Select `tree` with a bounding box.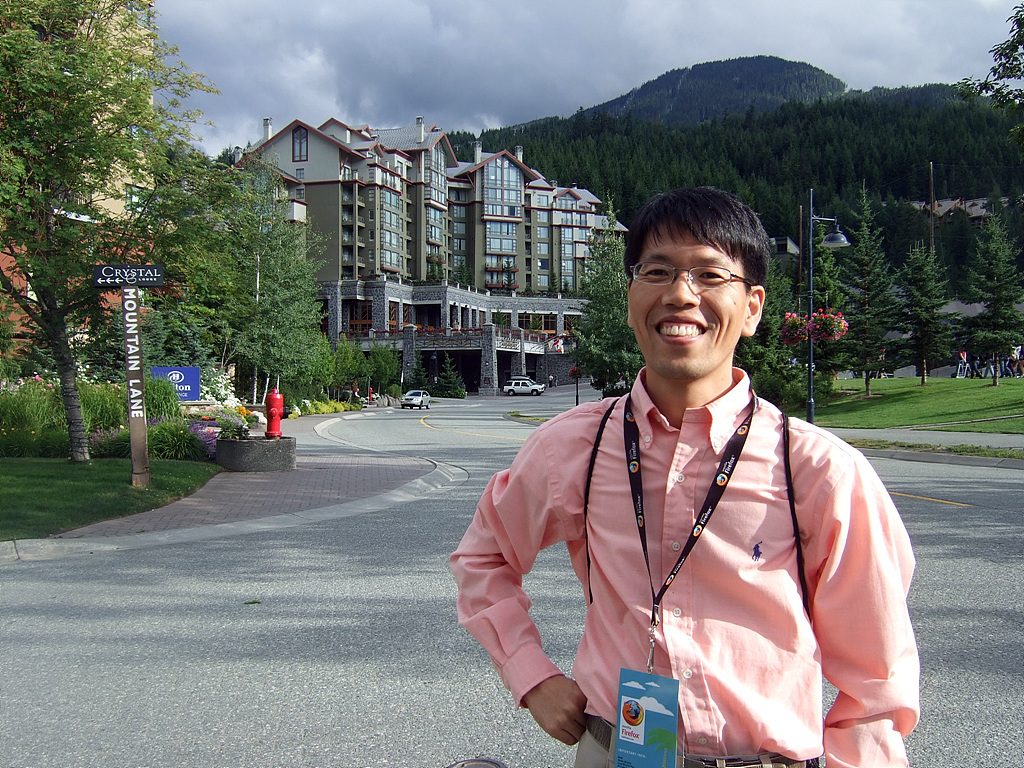
956/211/1023/367.
